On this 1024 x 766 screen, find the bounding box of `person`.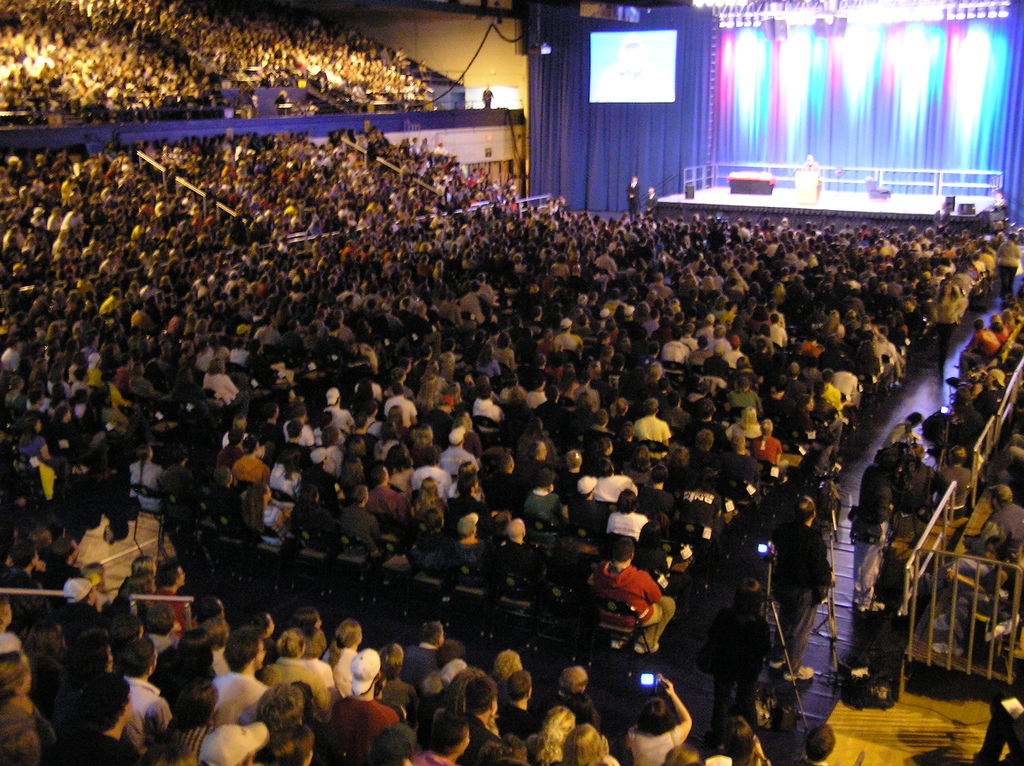
Bounding box: crop(414, 425, 433, 446).
